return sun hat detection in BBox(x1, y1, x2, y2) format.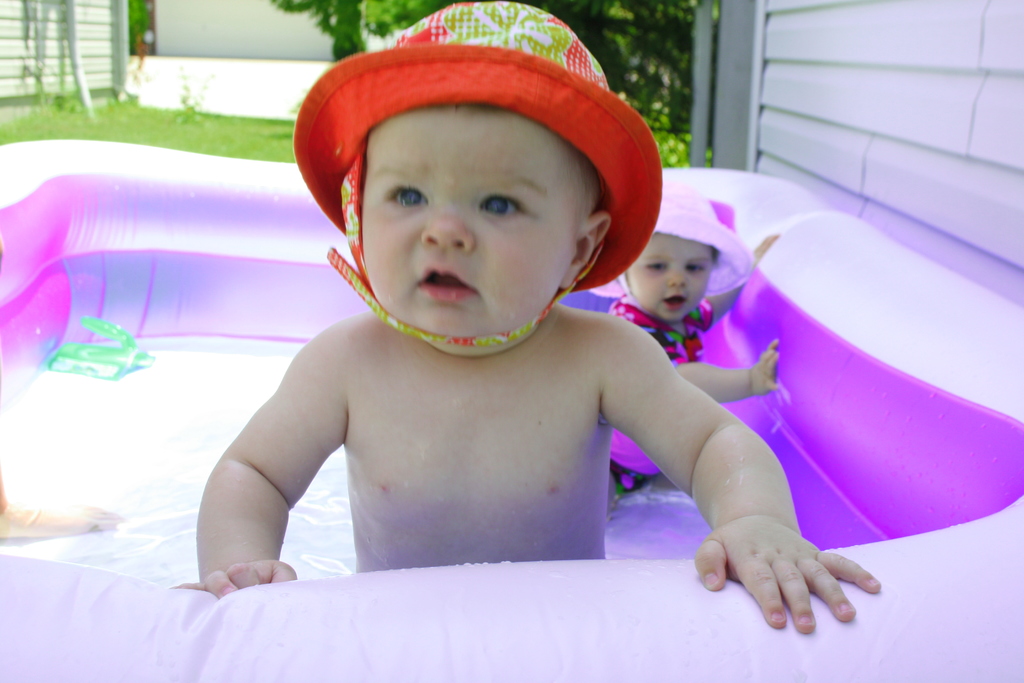
BBox(286, 0, 668, 353).
